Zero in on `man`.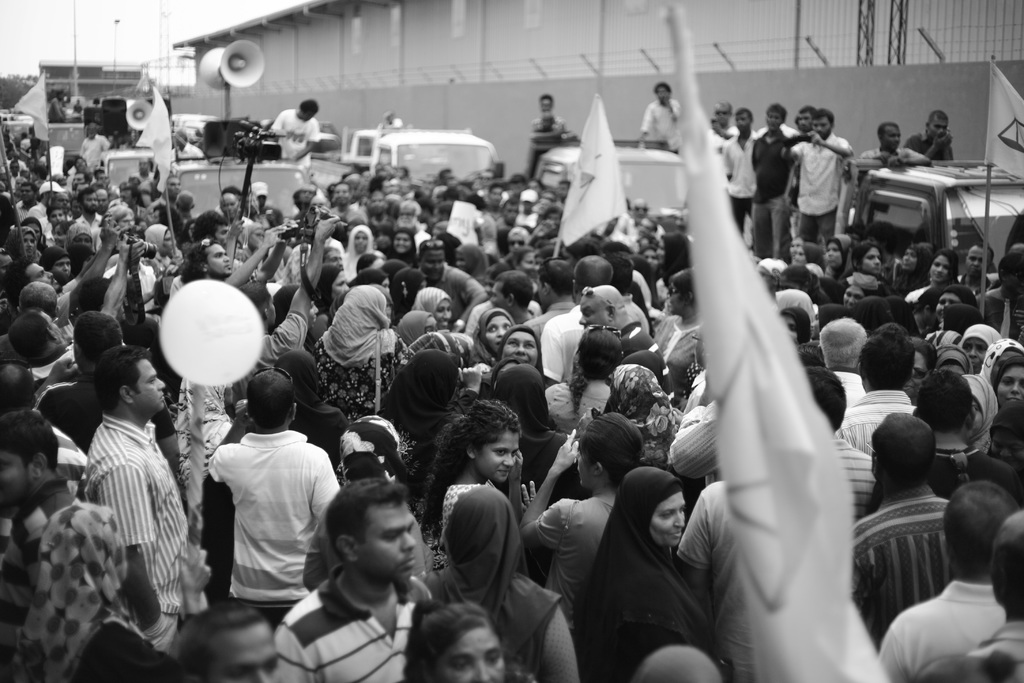
Zeroed in: x1=0, y1=412, x2=131, y2=682.
